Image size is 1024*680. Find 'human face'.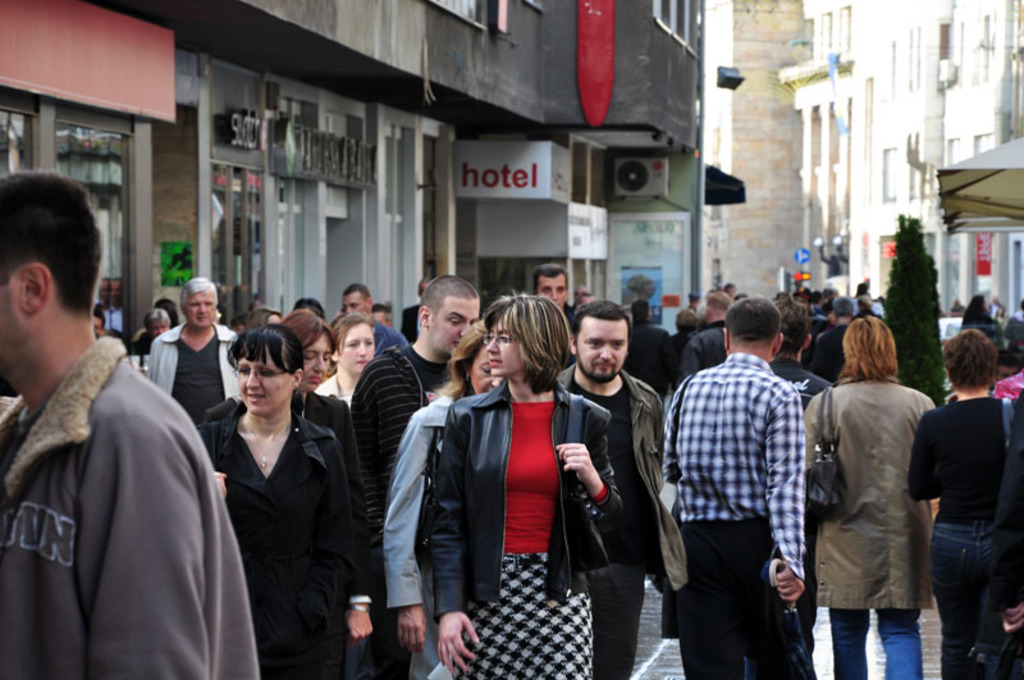
[x1=429, y1=300, x2=476, y2=351].
